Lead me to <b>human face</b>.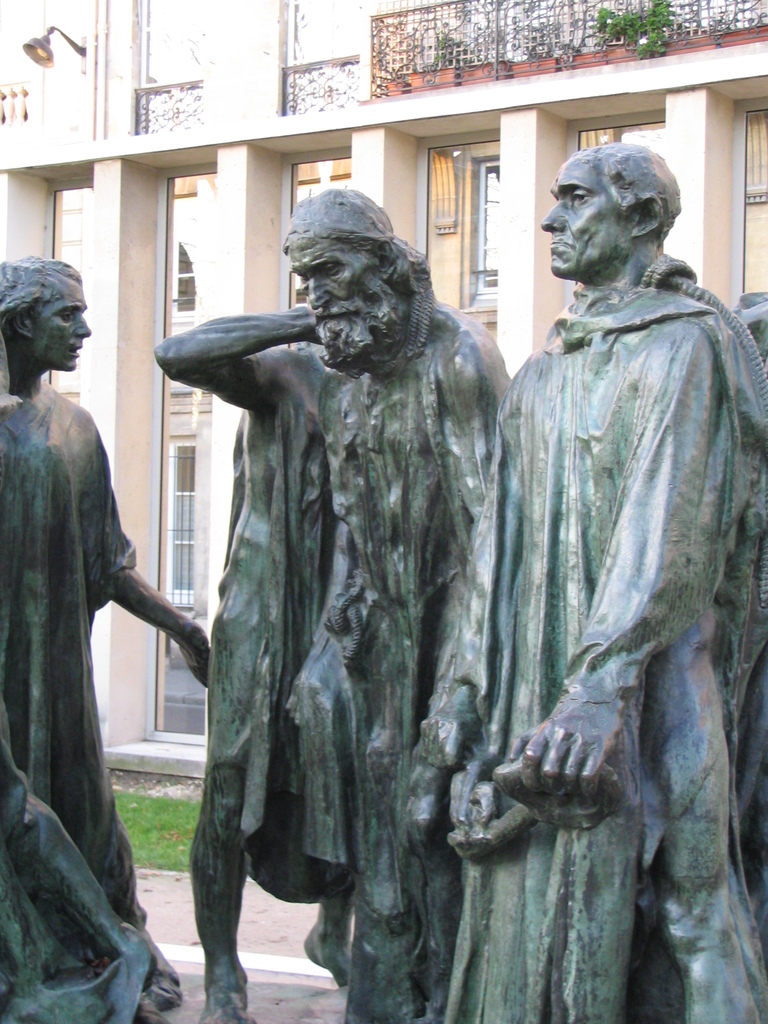
Lead to locate(288, 255, 393, 337).
